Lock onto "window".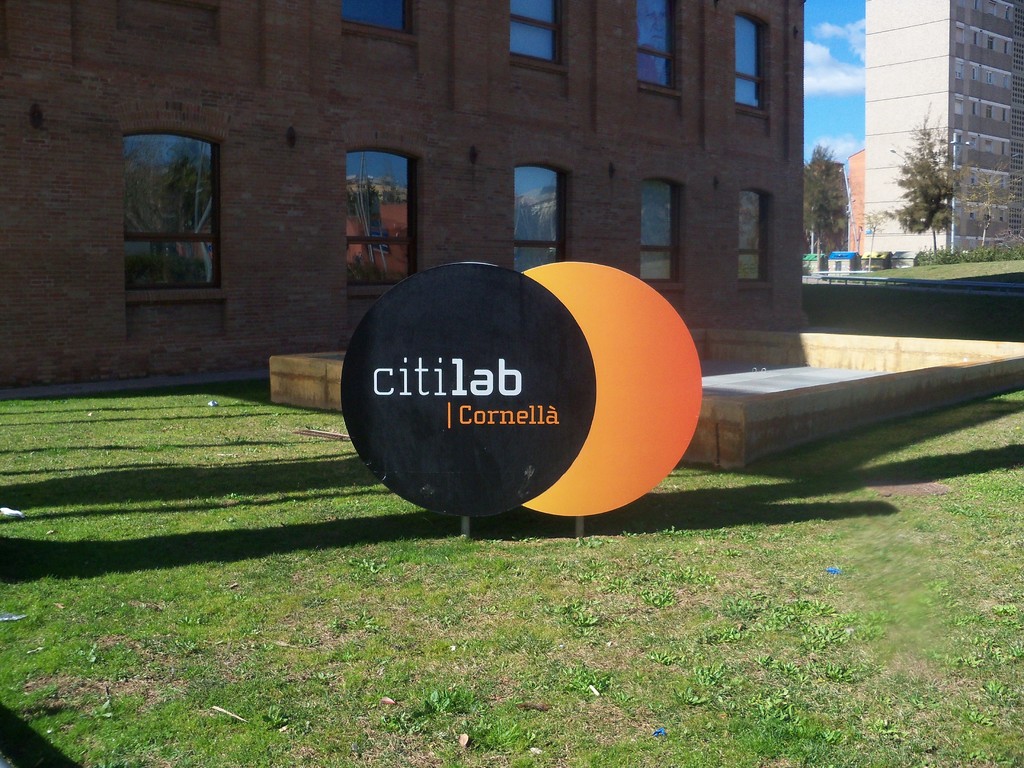
Locked: (967,207,975,224).
